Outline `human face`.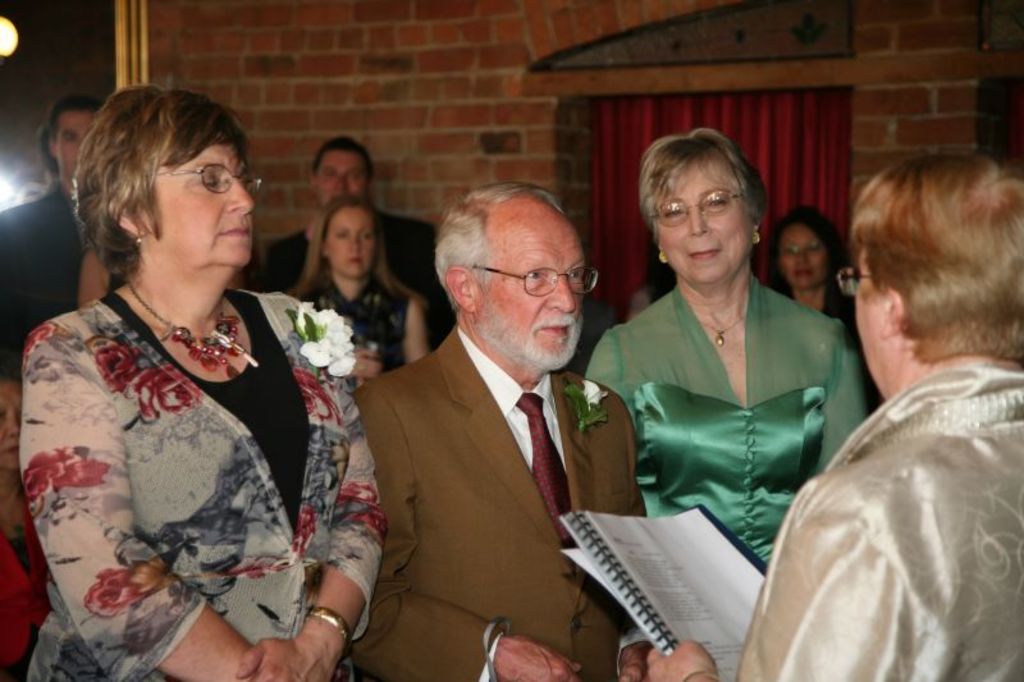
Outline: {"x1": 477, "y1": 210, "x2": 586, "y2": 360}.
